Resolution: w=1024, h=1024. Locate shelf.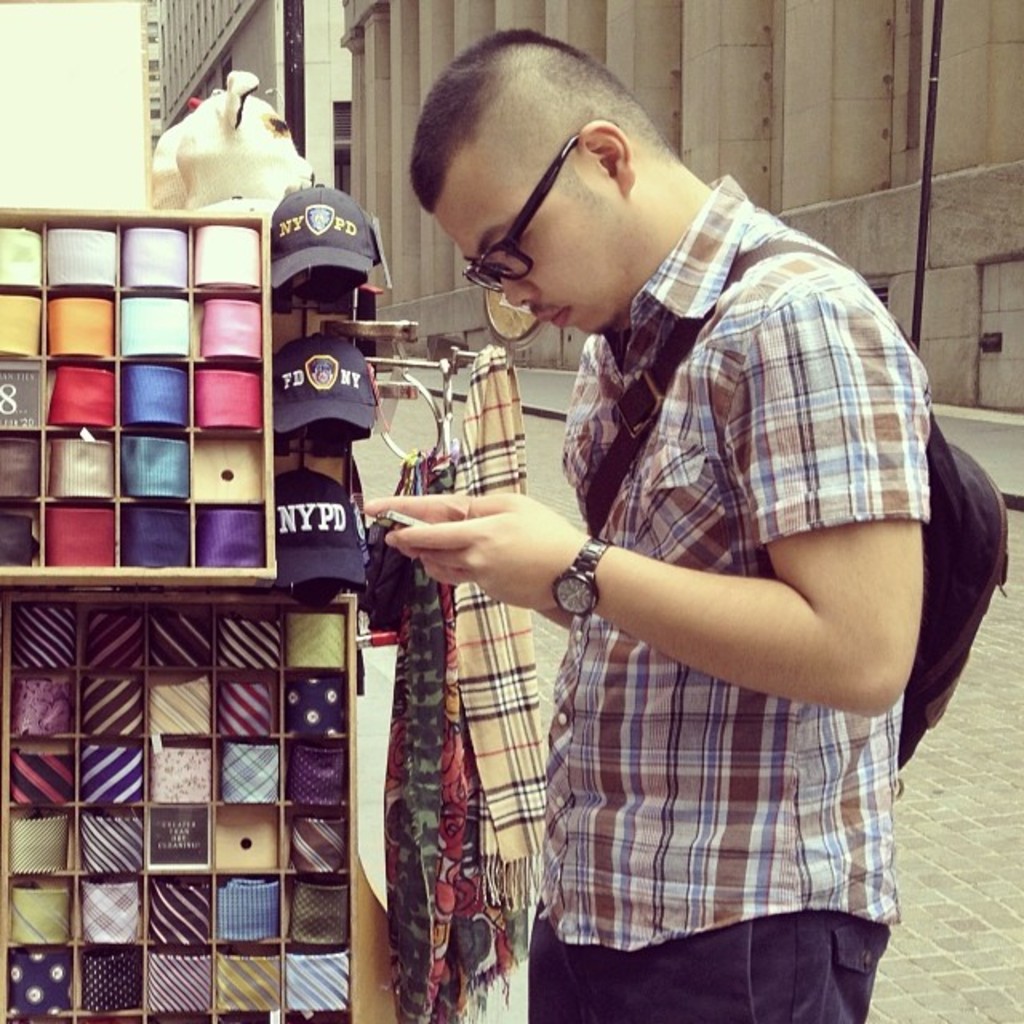
region(282, 949, 349, 1022).
